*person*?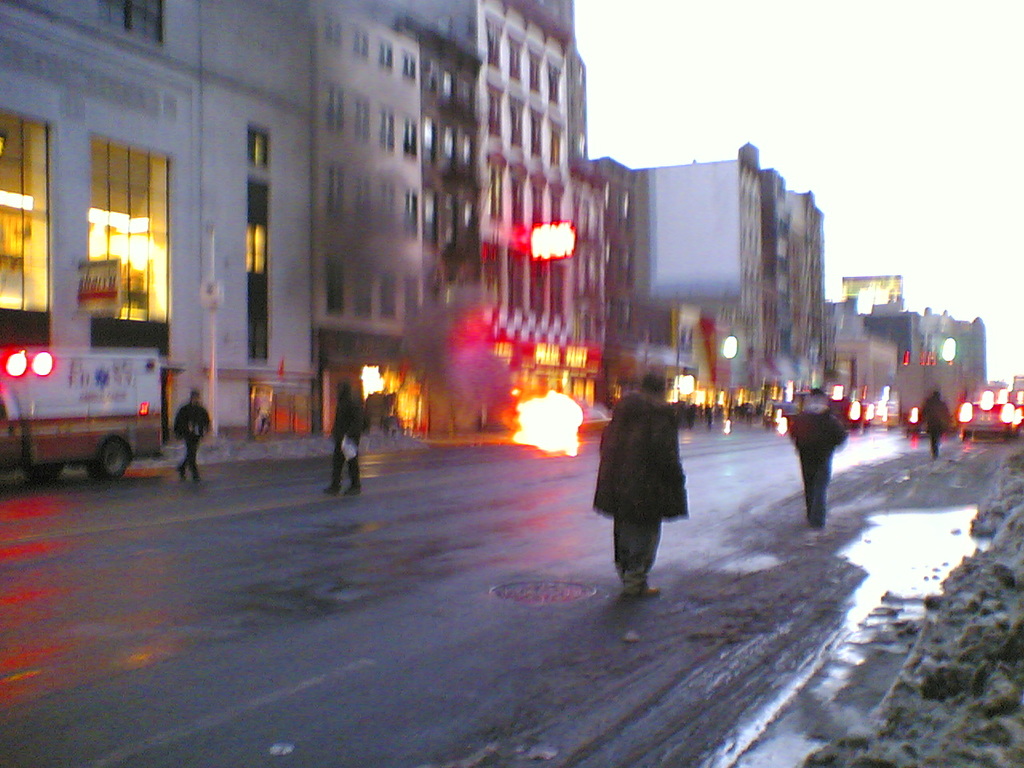
l=317, t=381, r=370, b=497
